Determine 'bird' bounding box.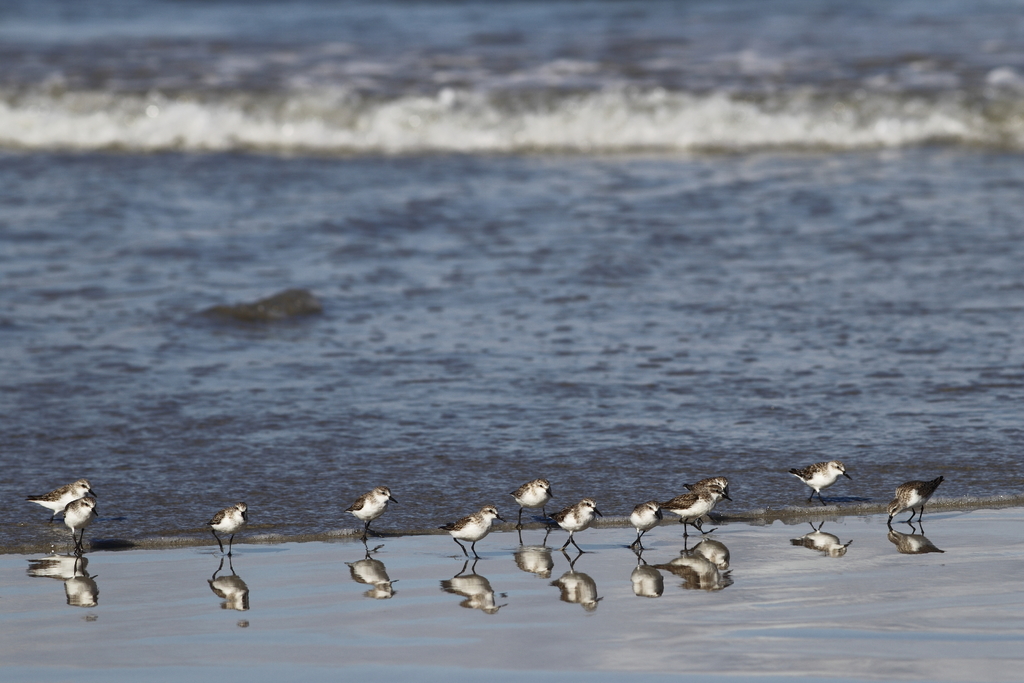
Determined: BBox(627, 502, 666, 552).
